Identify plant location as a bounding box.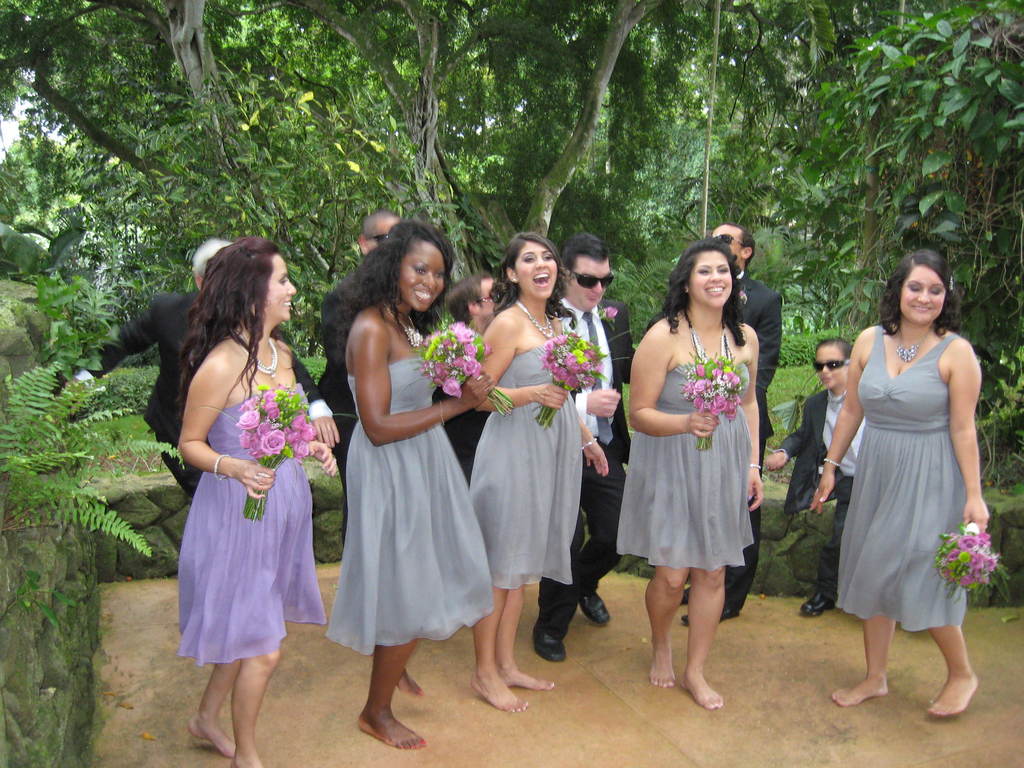
bbox(81, 360, 159, 414).
